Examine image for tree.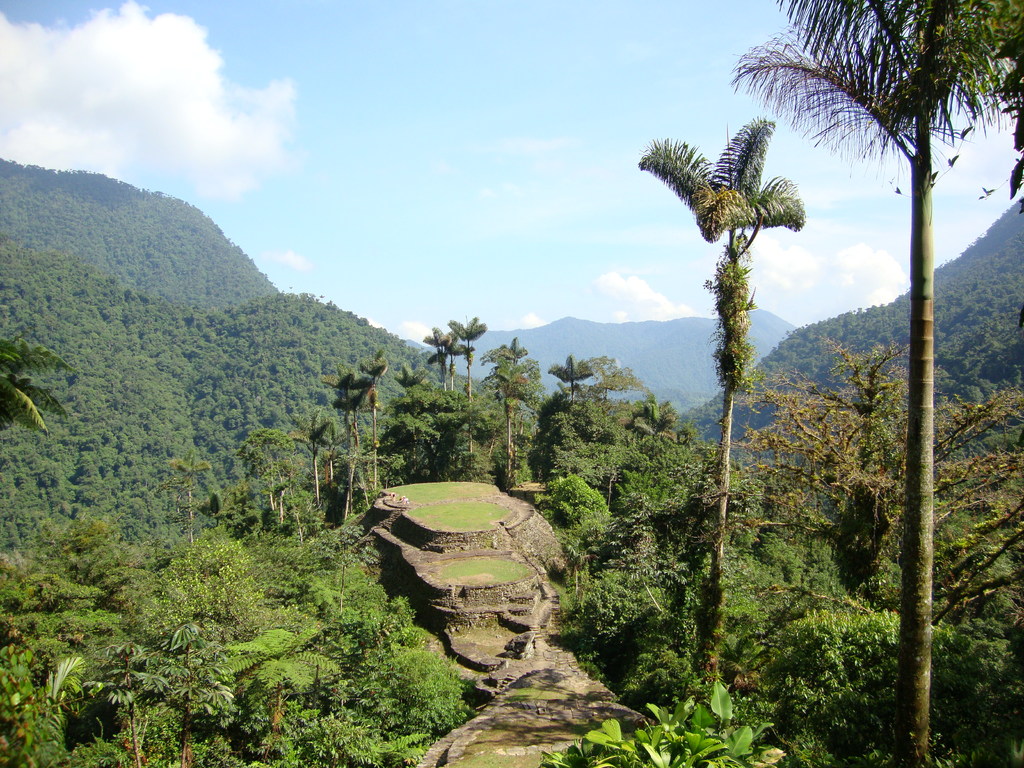
Examination result: 239,428,292,507.
